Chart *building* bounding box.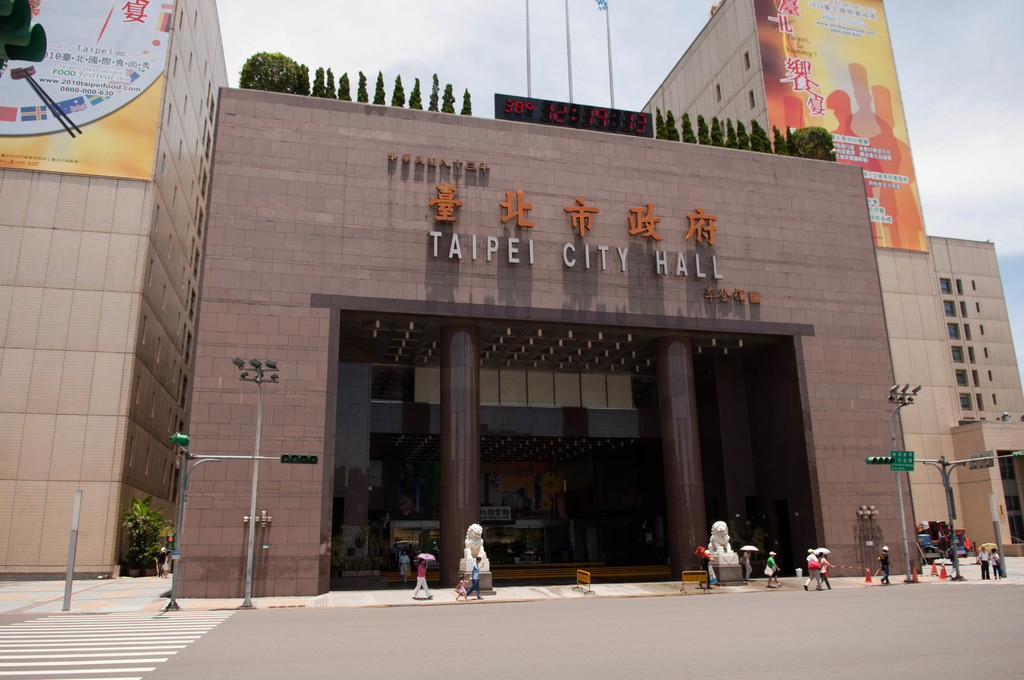
Charted: left=169, top=82, right=918, bottom=598.
